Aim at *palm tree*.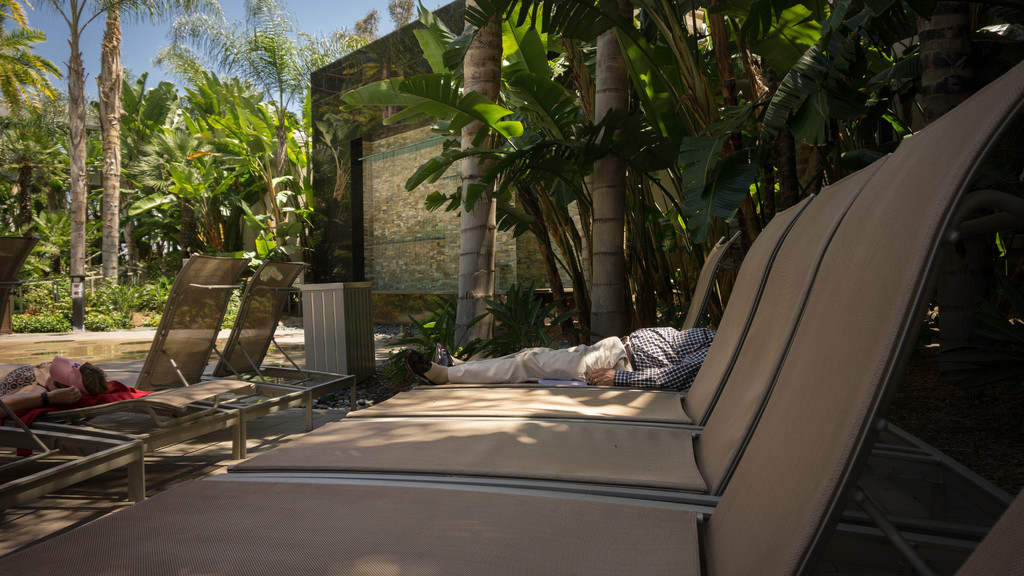
Aimed at box(603, 12, 716, 282).
